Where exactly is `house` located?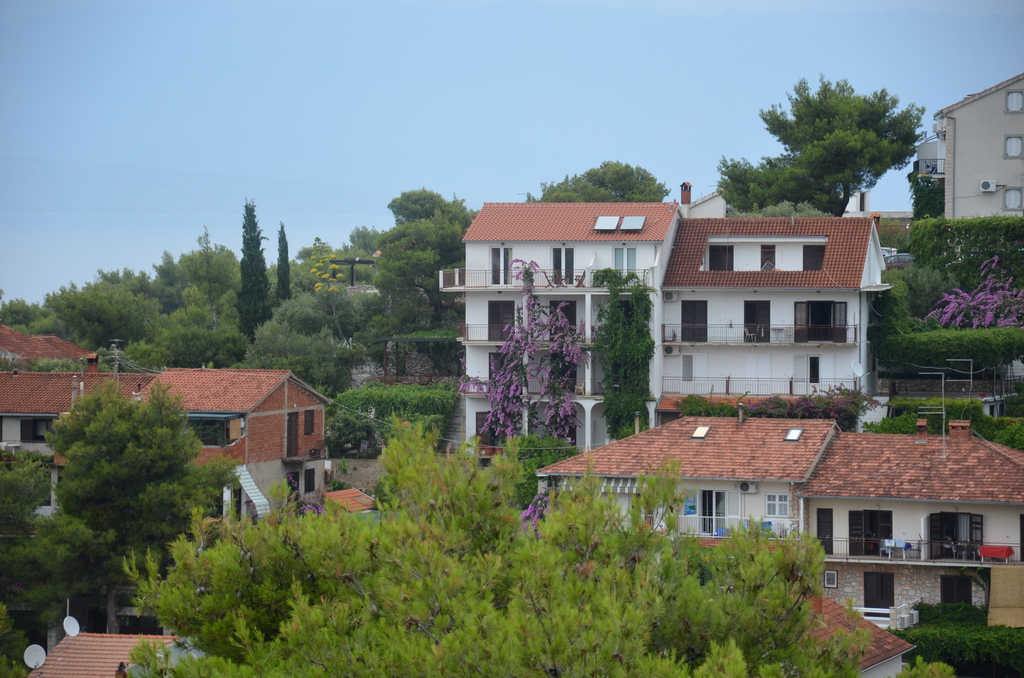
Its bounding box is (544,400,1004,602).
